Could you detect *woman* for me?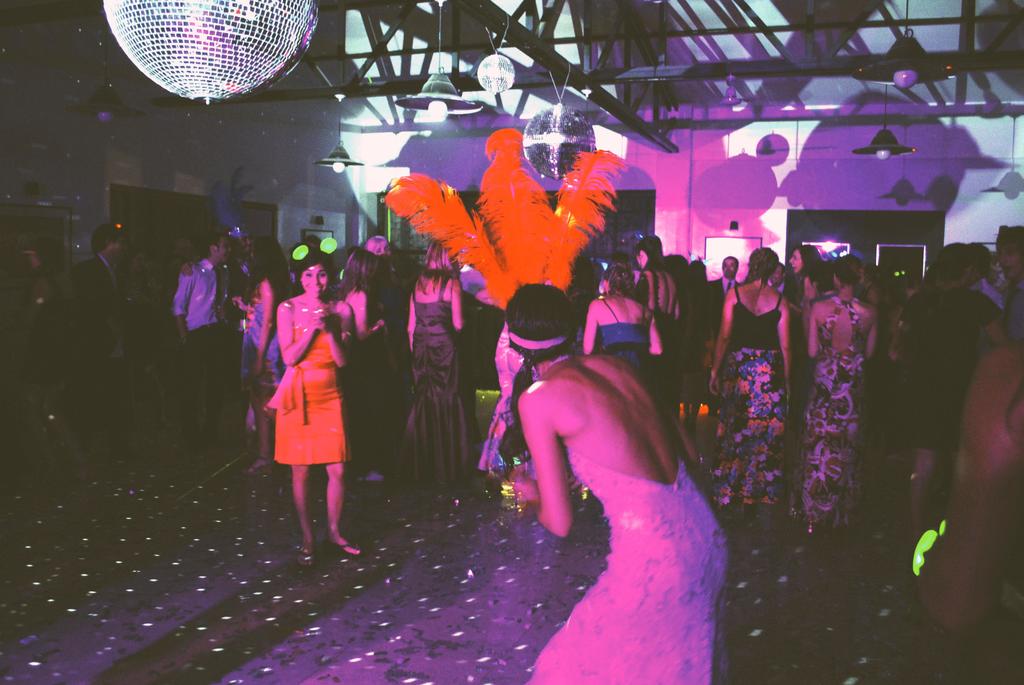
Detection result: region(12, 231, 86, 489).
